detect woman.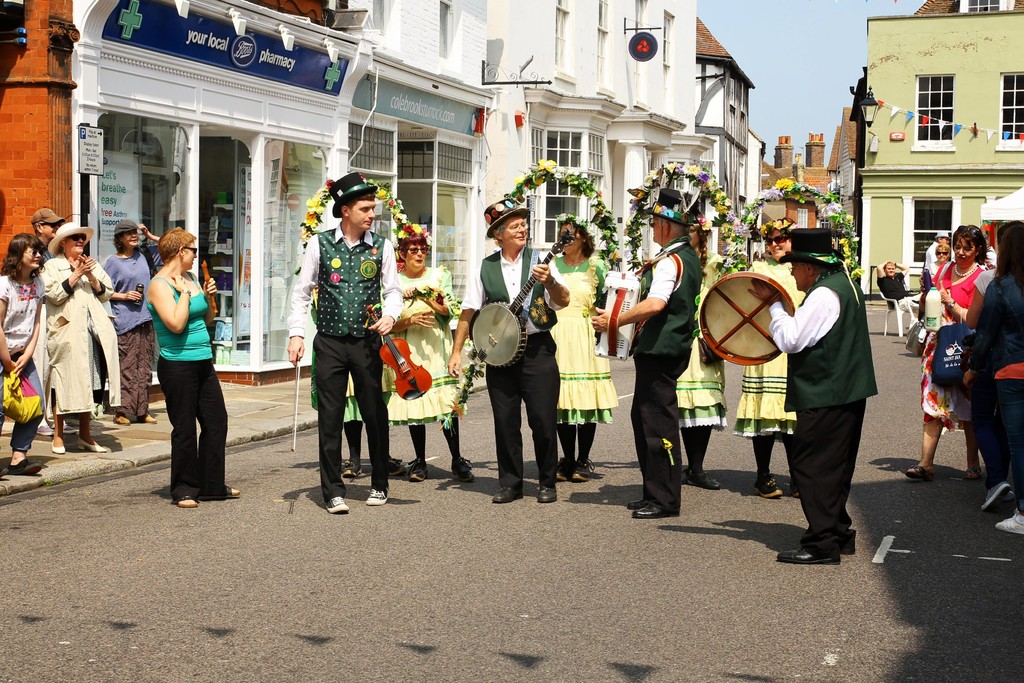
Detected at rect(916, 244, 952, 286).
